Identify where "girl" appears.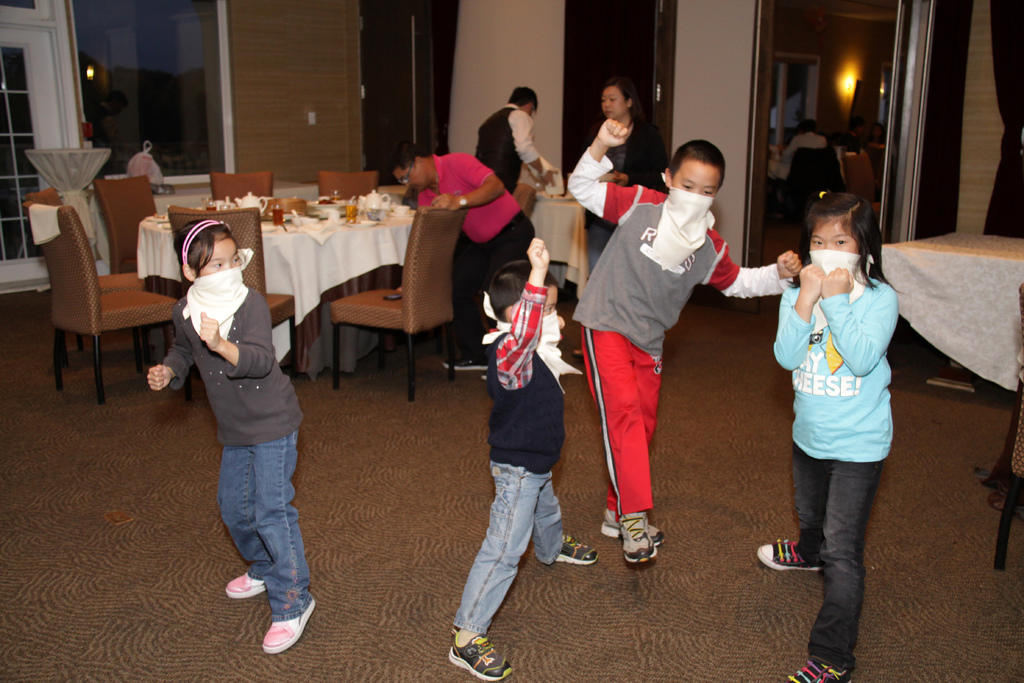
Appears at Rect(144, 215, 319, 656).
